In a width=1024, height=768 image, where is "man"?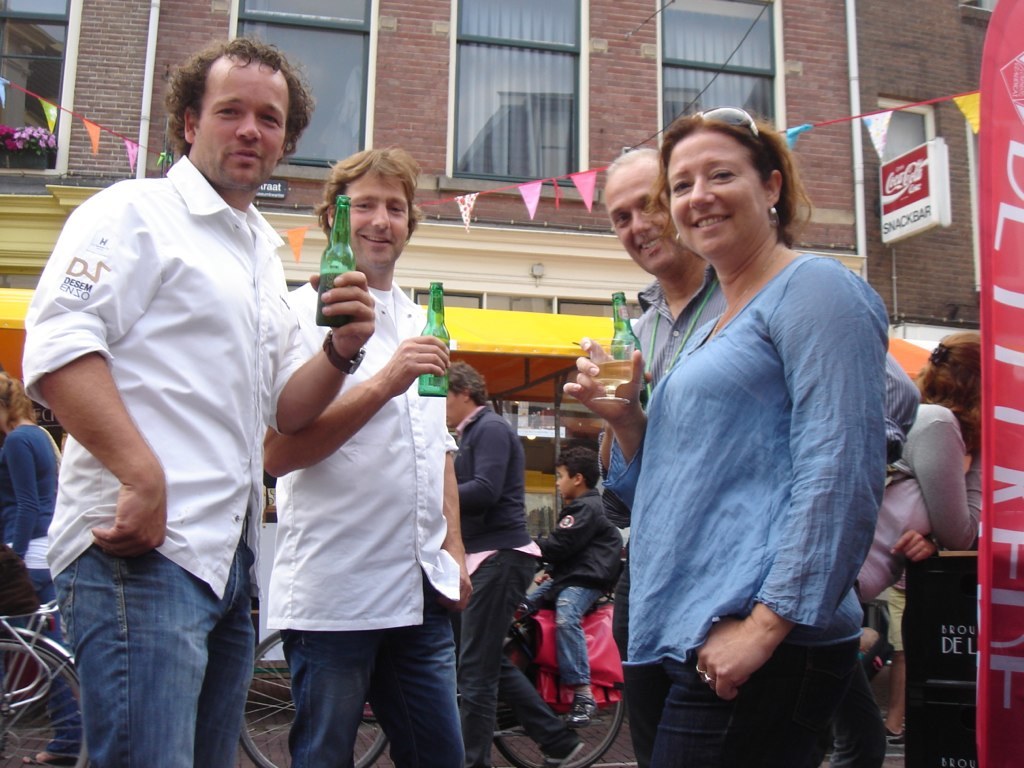
<box>27,34,331,756</box>.
